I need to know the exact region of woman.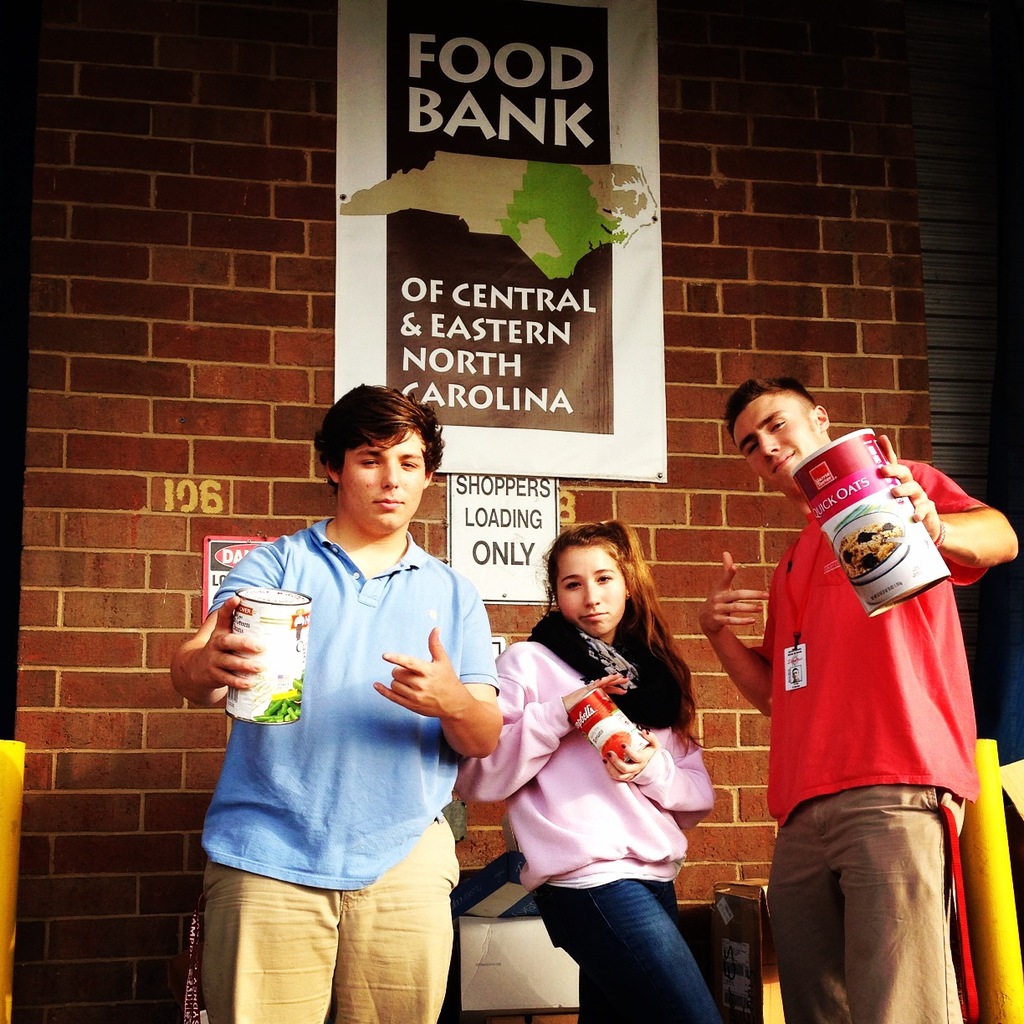
Region: [x1=477, y1=530, x2=733, y2=1009].
